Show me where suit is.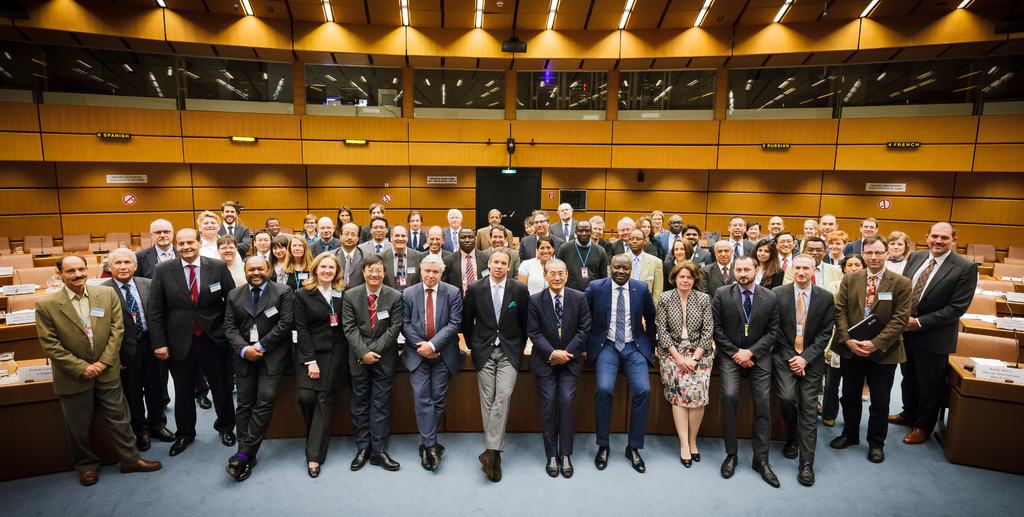
suit is at bbox(711, 281, 782, 459).
